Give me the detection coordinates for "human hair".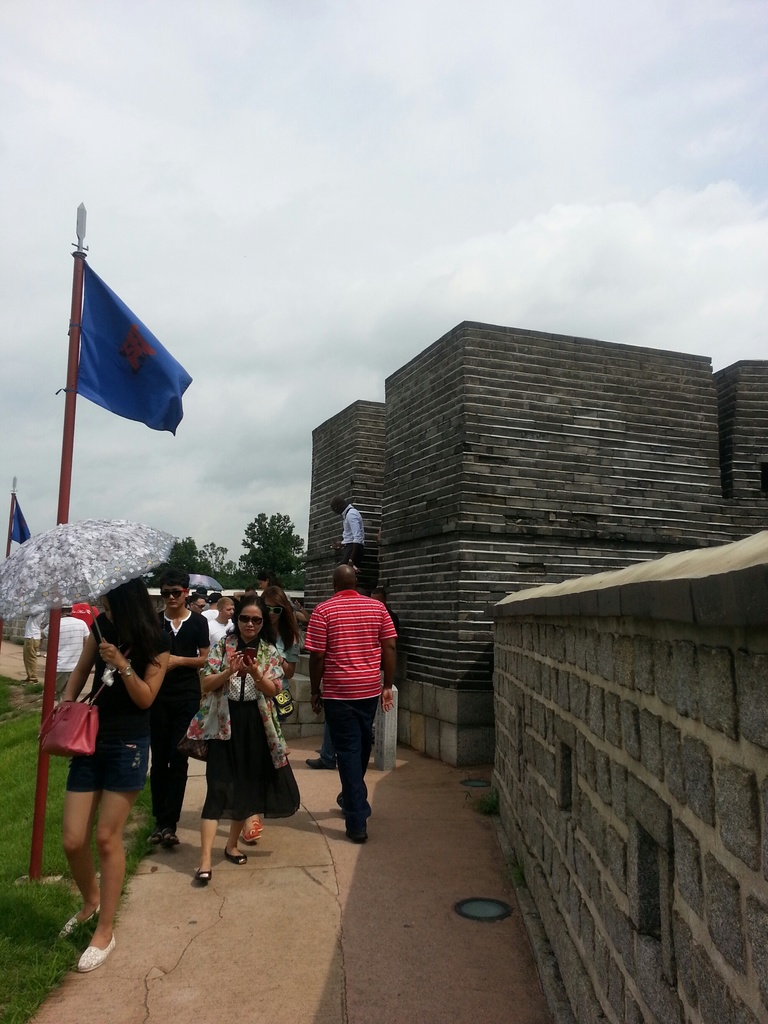
{"x1": 204, "y1": 593, "x2": 218, "y2": 605}.
